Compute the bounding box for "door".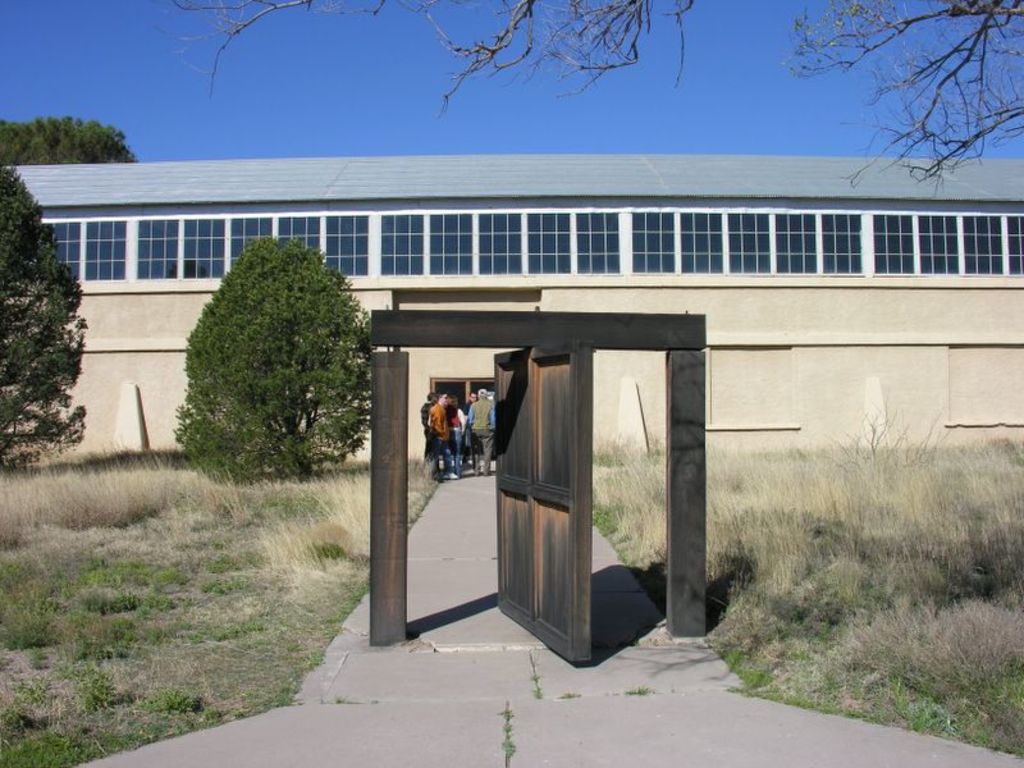
<box>503,342,609,657</box>.
